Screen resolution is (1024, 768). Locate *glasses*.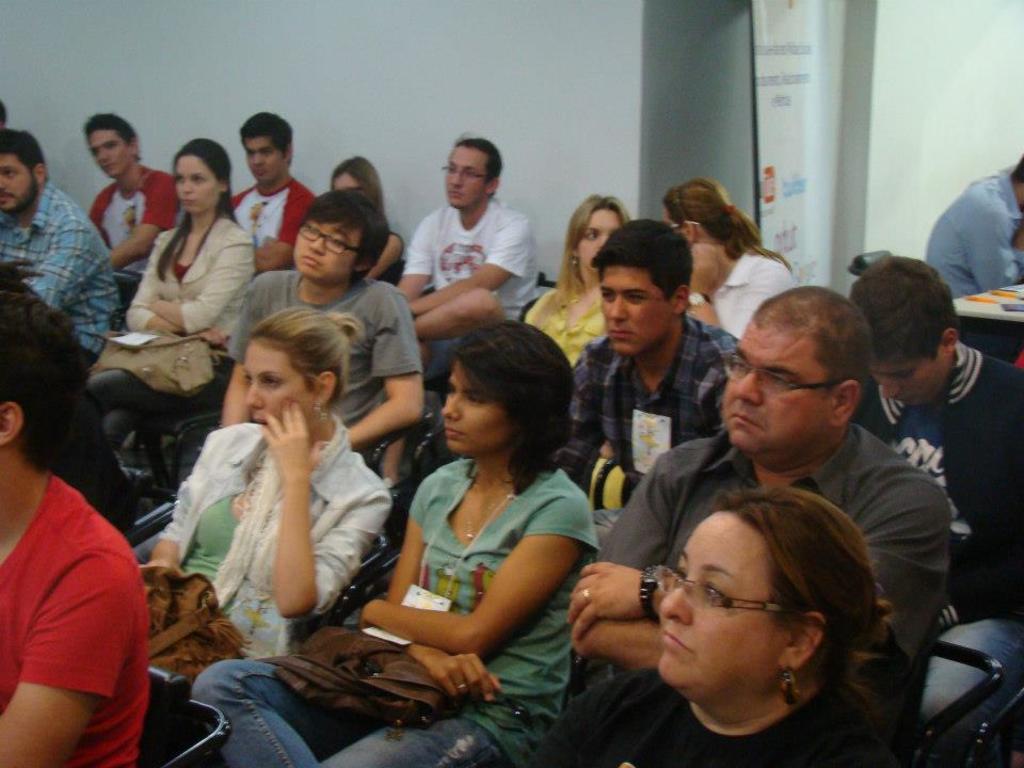
719 349 851 403.
